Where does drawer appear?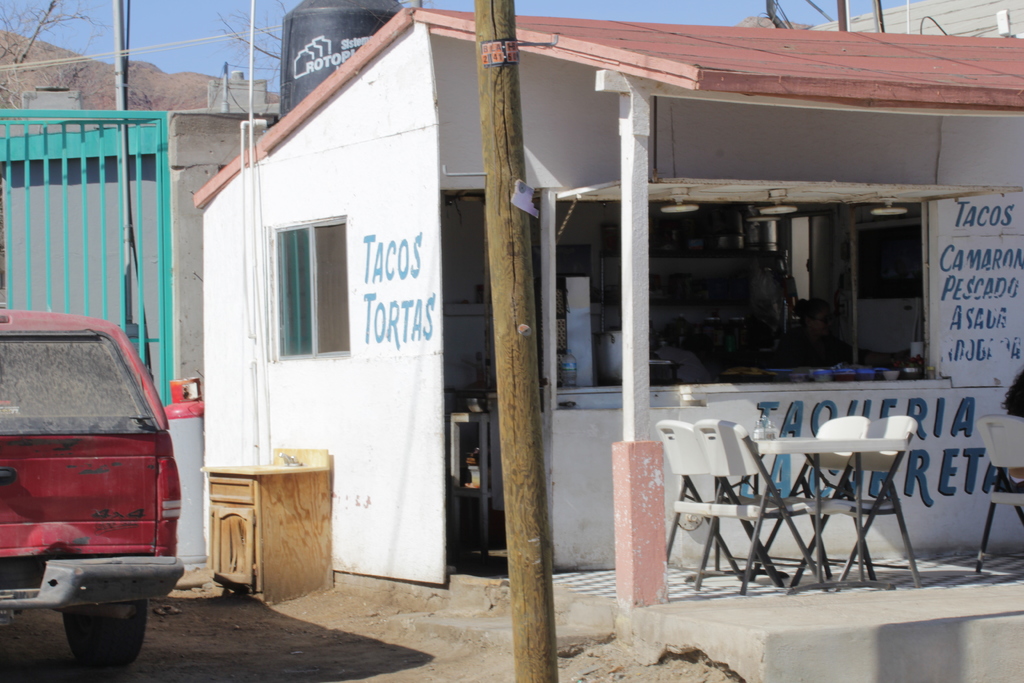
Appears at (211, 479, 252, 504).
